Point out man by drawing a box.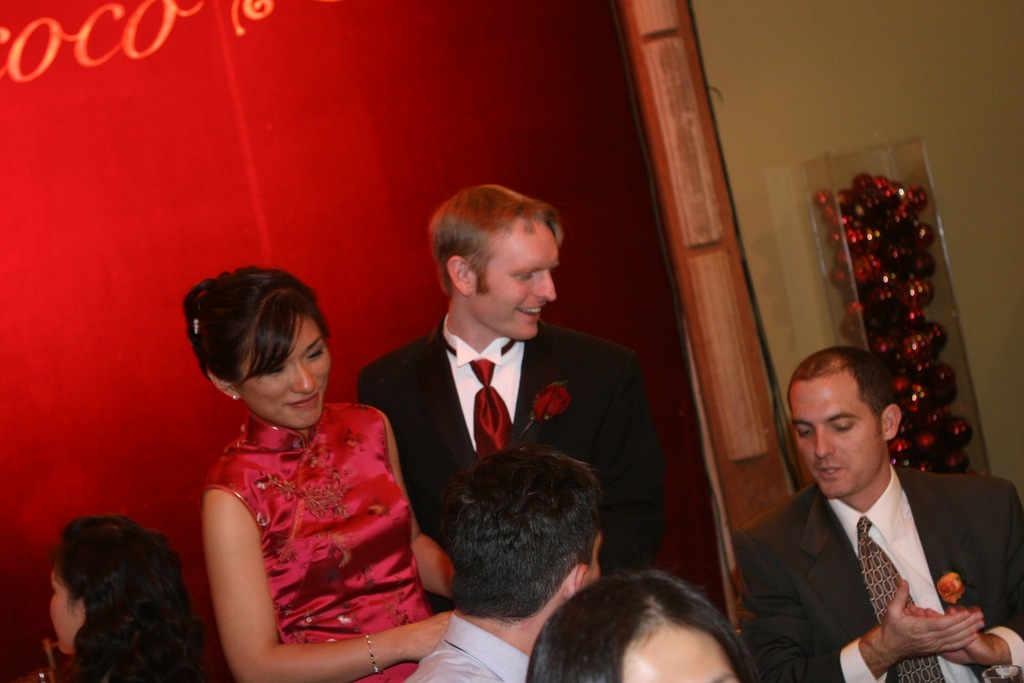
locate(365, 181, 664, 646).
